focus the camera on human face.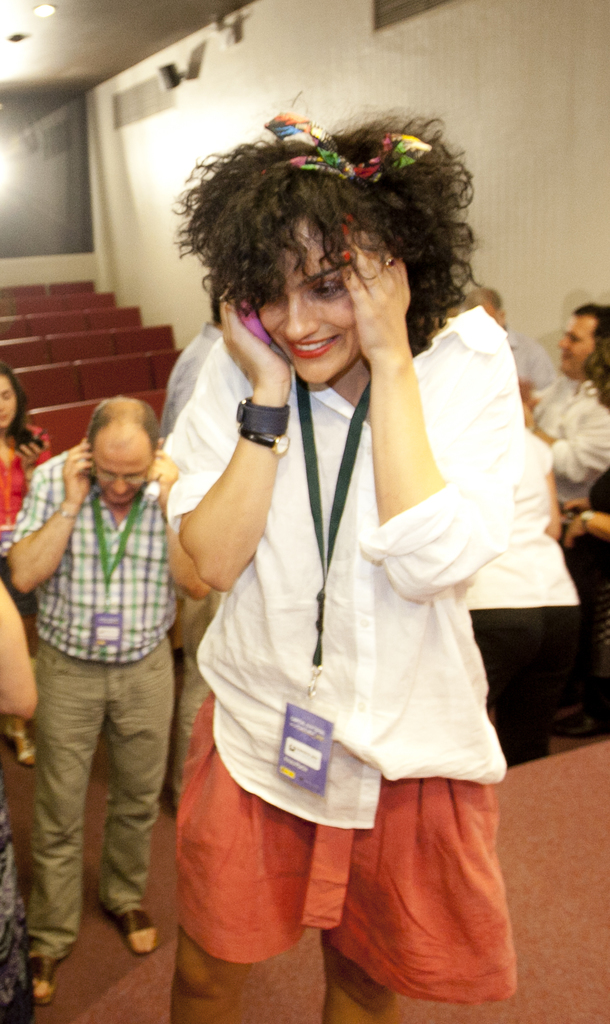
Focus region: select_region(563, 311, 597, 371).
